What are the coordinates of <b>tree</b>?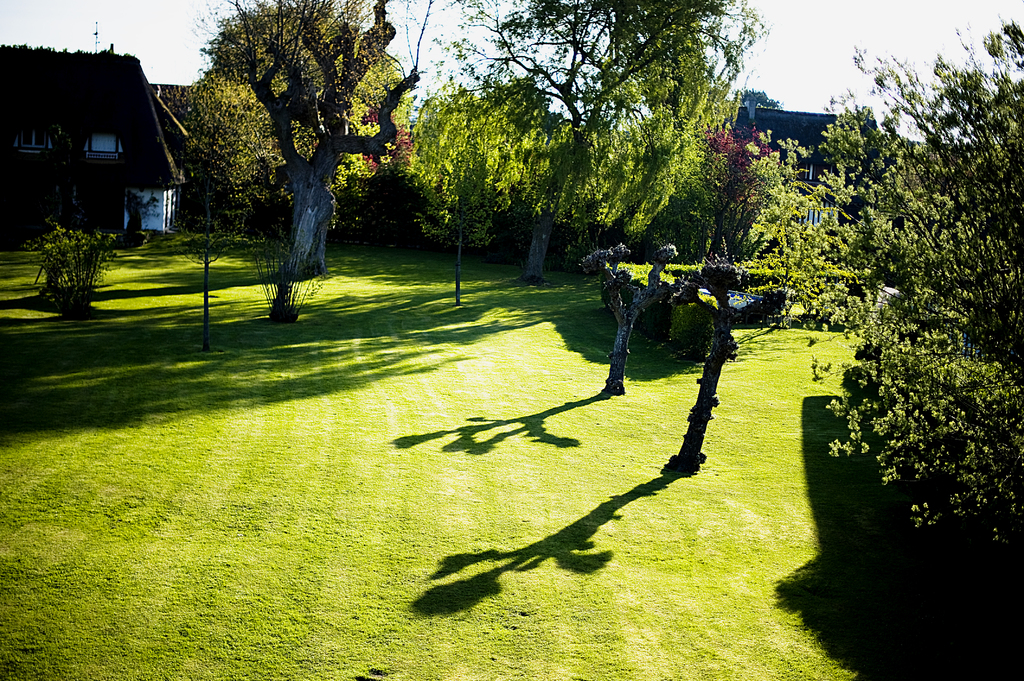
396, 76, 530, 302.
